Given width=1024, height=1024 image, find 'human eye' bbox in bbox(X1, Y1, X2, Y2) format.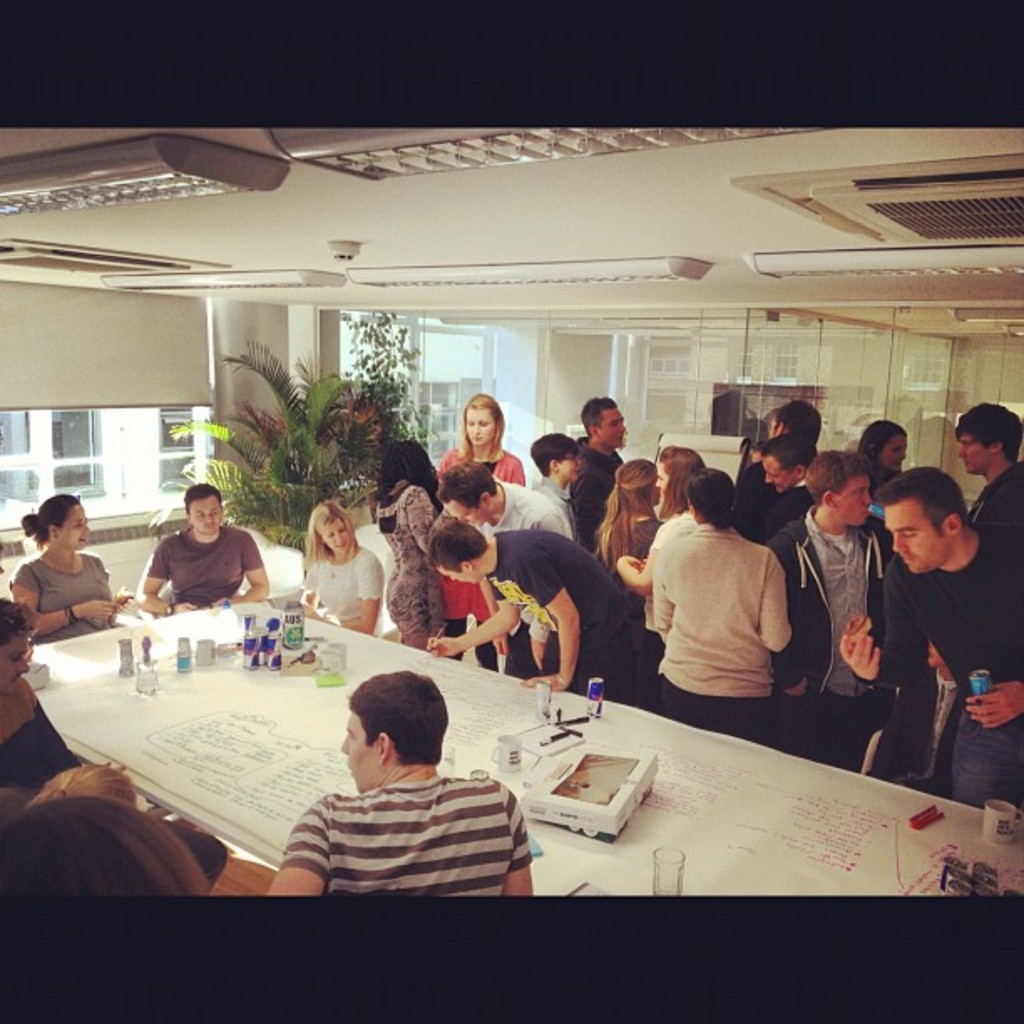
bbox(67, 517, 85, 534).
